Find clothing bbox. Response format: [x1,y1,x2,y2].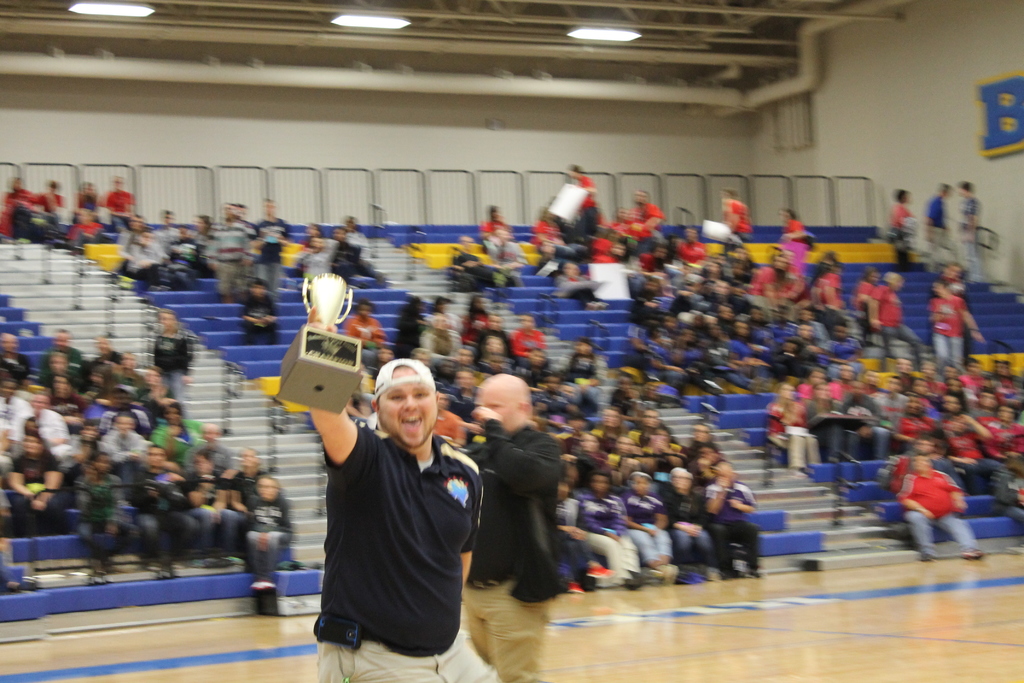
[471,420,575,682].
